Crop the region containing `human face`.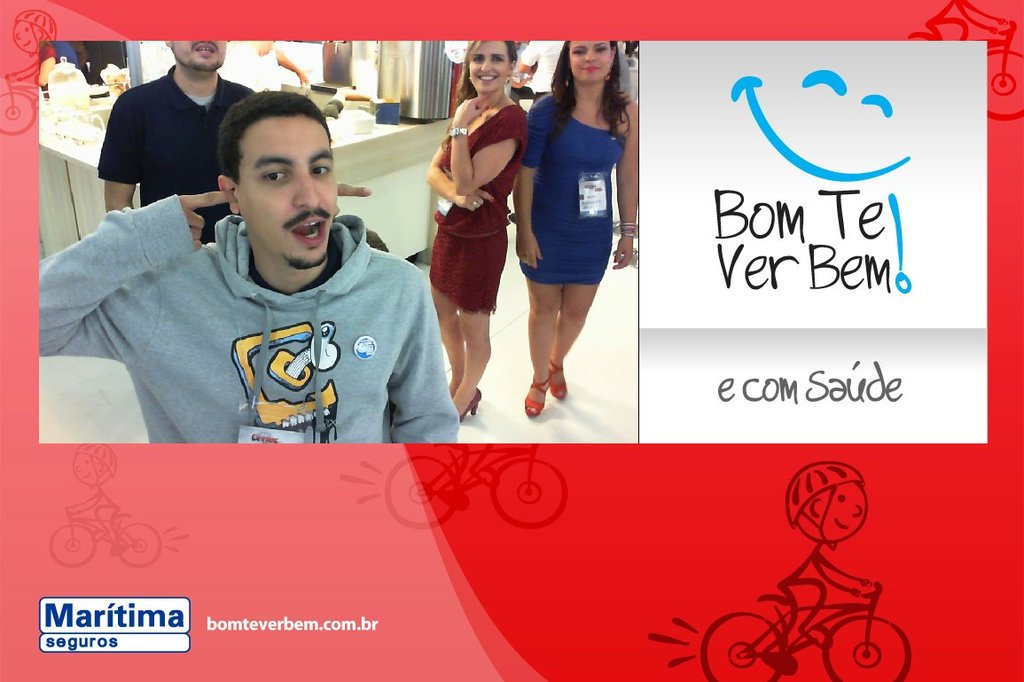
Crop region: bbox=[169, 40, 227, 72].
